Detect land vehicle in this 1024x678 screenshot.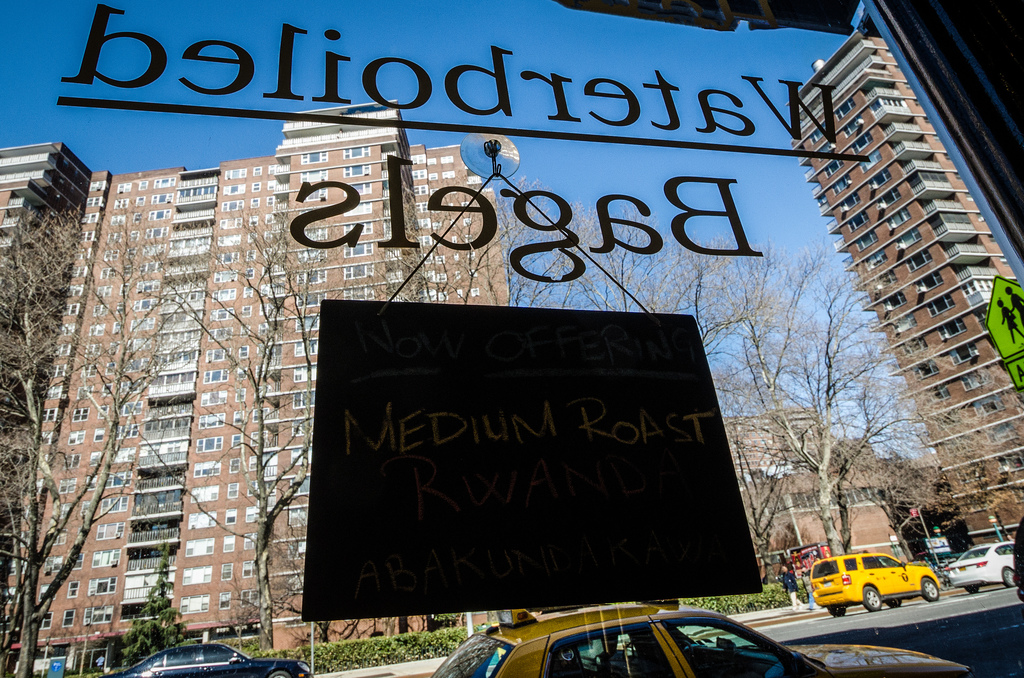
Detection: 948 541 1018 585.
